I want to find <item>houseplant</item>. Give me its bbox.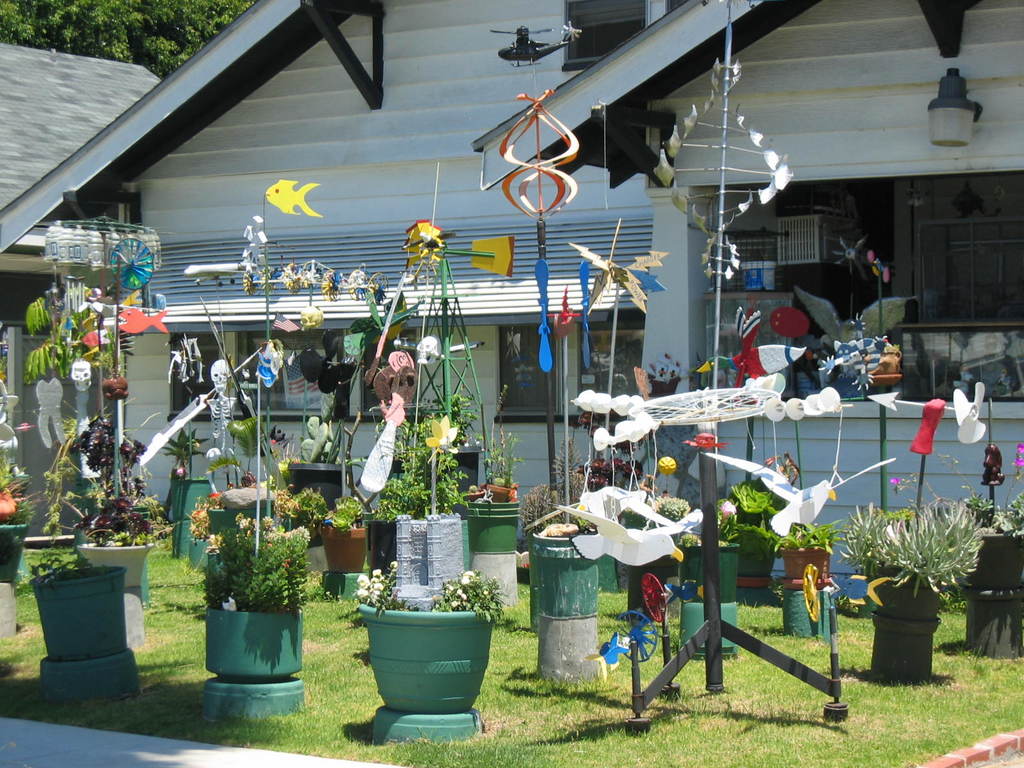
[319, 493, 365, 571].
